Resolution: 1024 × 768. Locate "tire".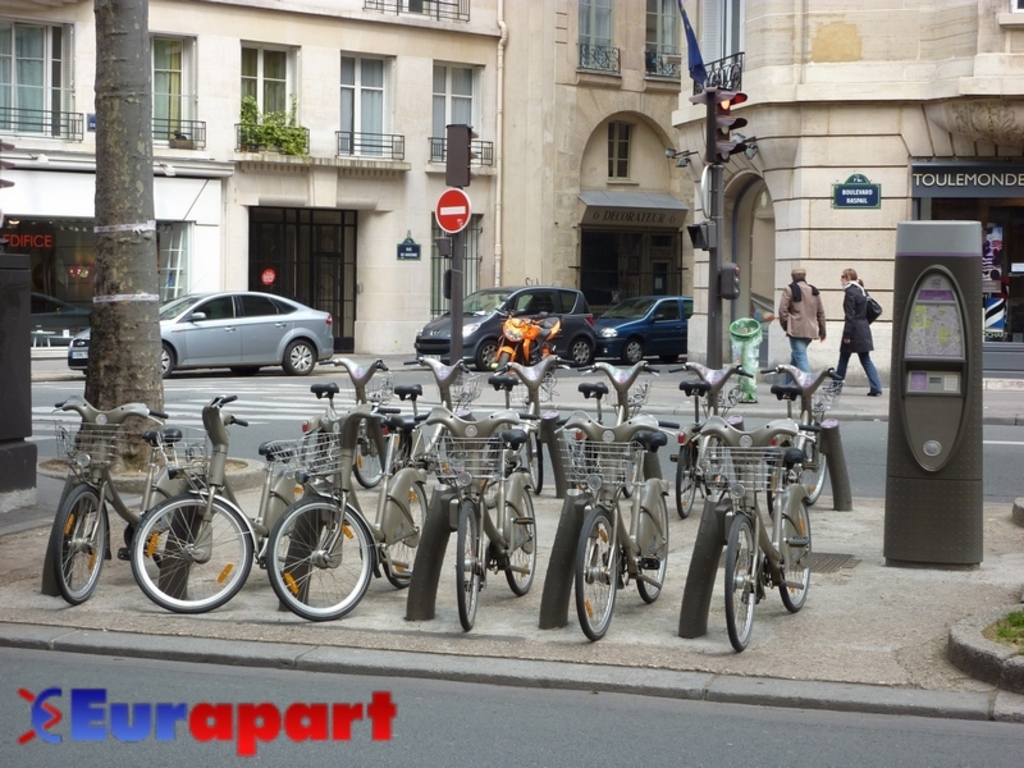
bbox(623, 439, 646, 498).
